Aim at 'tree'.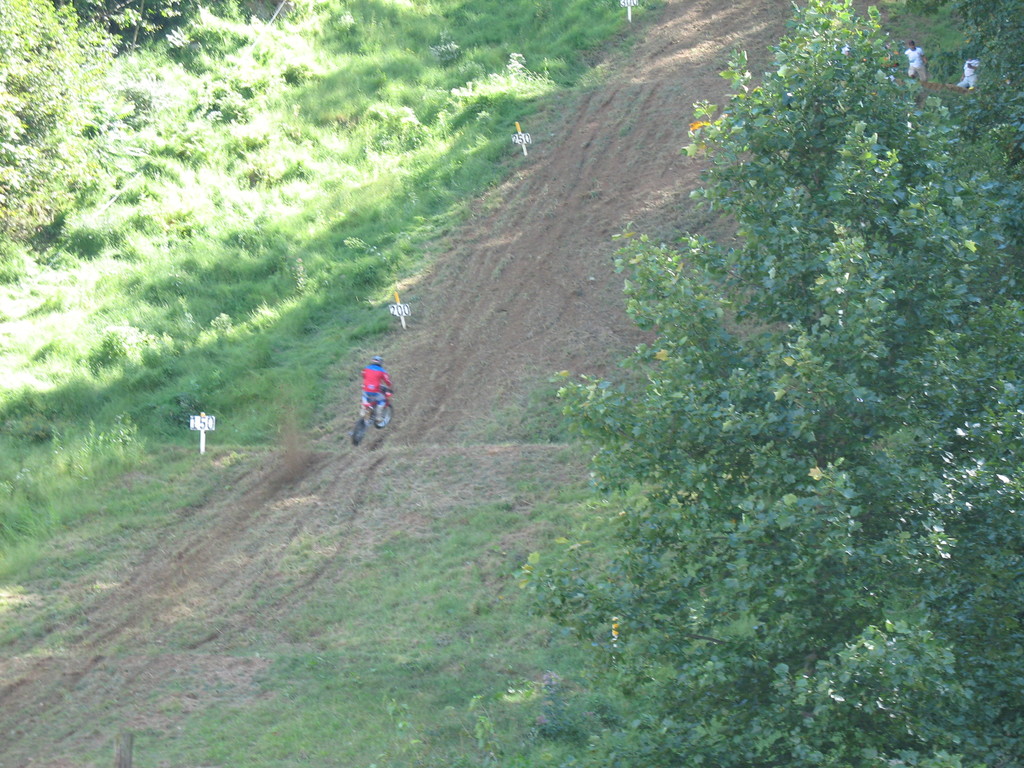
Aimed at {"x1": 529, "y1": 0, "x2": 1023, "y2": 767}.
